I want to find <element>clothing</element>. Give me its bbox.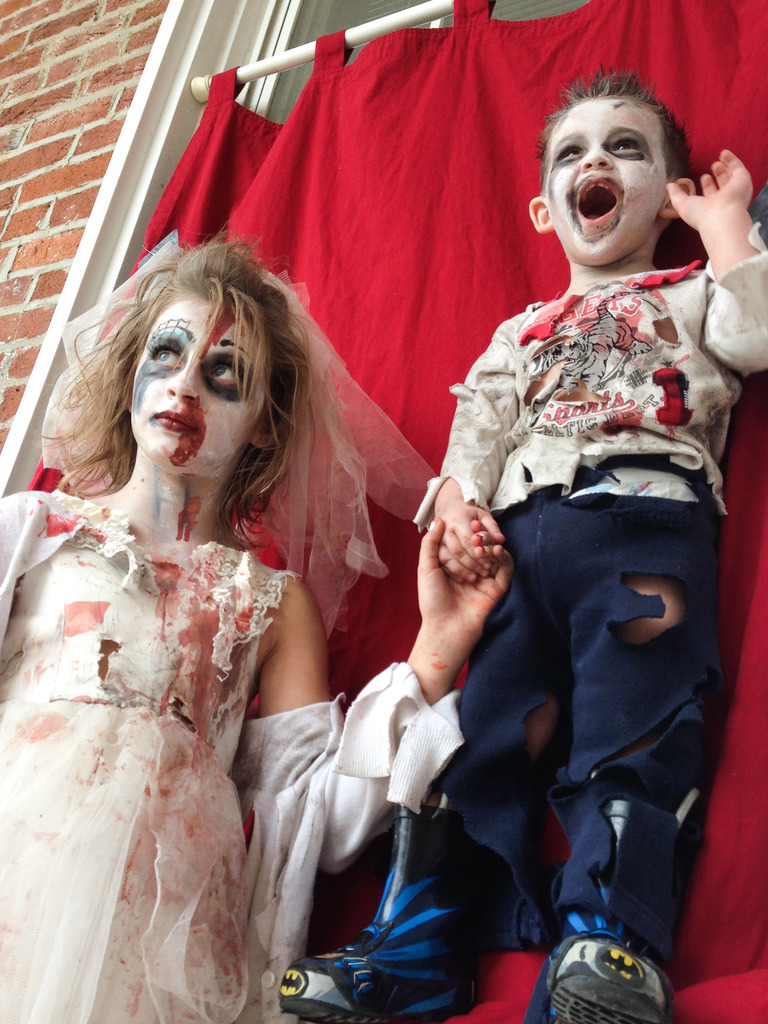
{"left": 1, "top": 482, "right": 465, "bottom": 1023}.
